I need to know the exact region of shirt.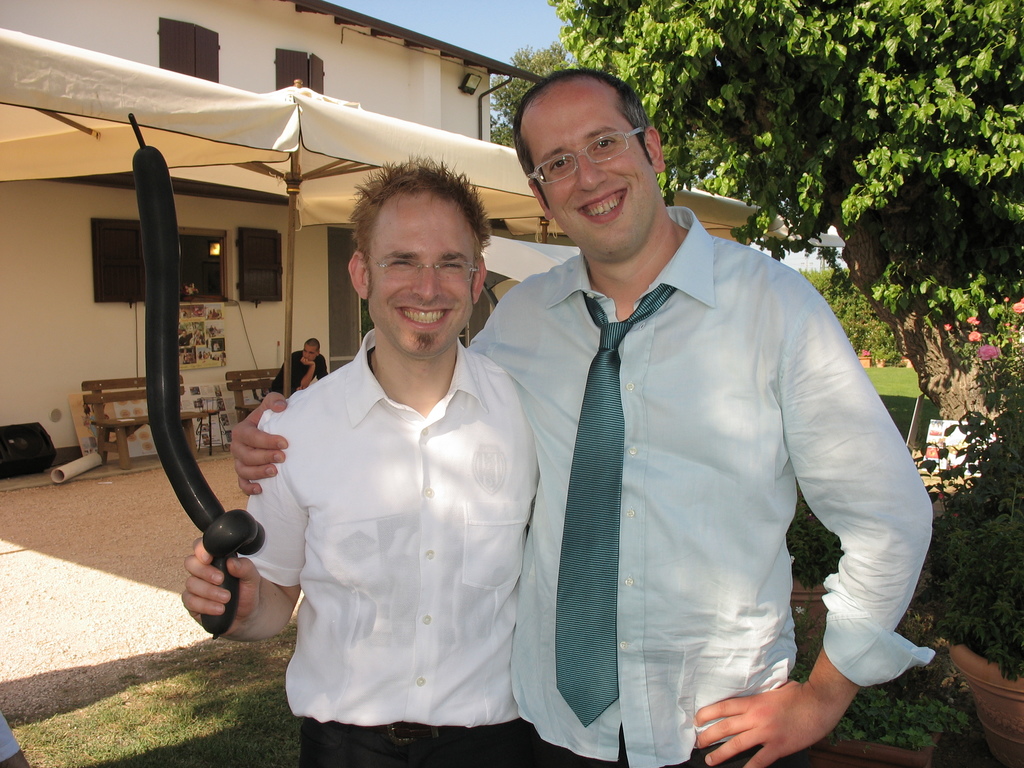
Region: Rect(463, 203, 940, 767).
